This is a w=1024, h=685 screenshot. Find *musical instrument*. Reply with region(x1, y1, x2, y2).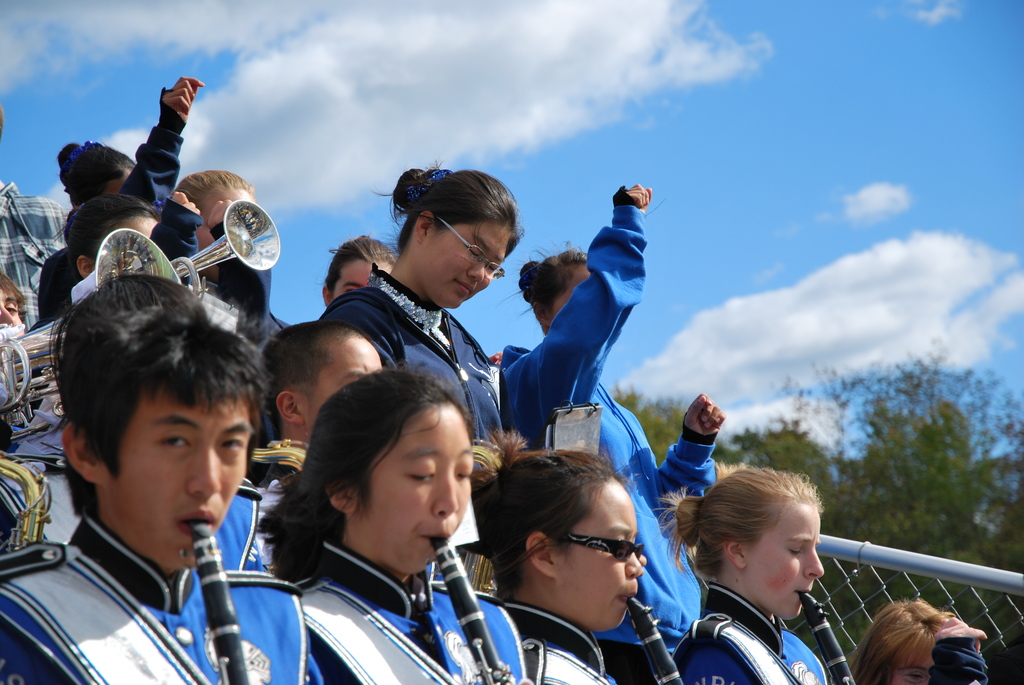
region(180, 509, 245, 684).
